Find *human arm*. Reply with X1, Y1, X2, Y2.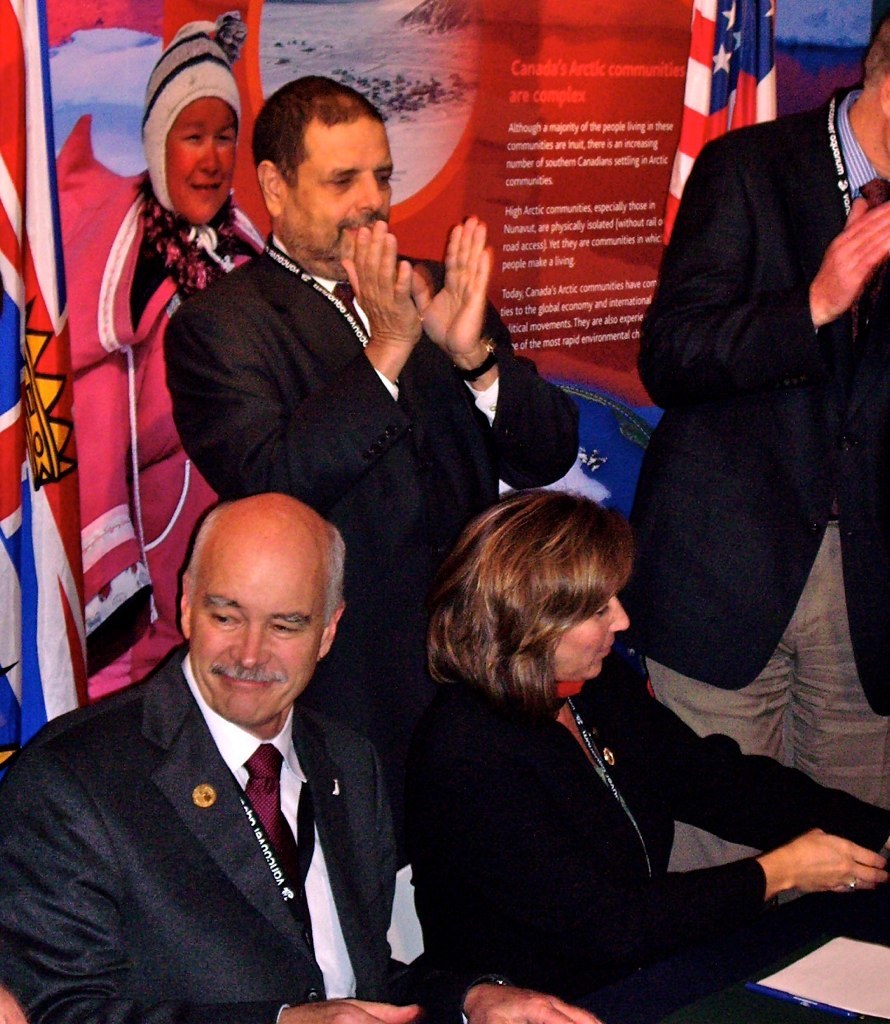
169, 222, 425, 509.
